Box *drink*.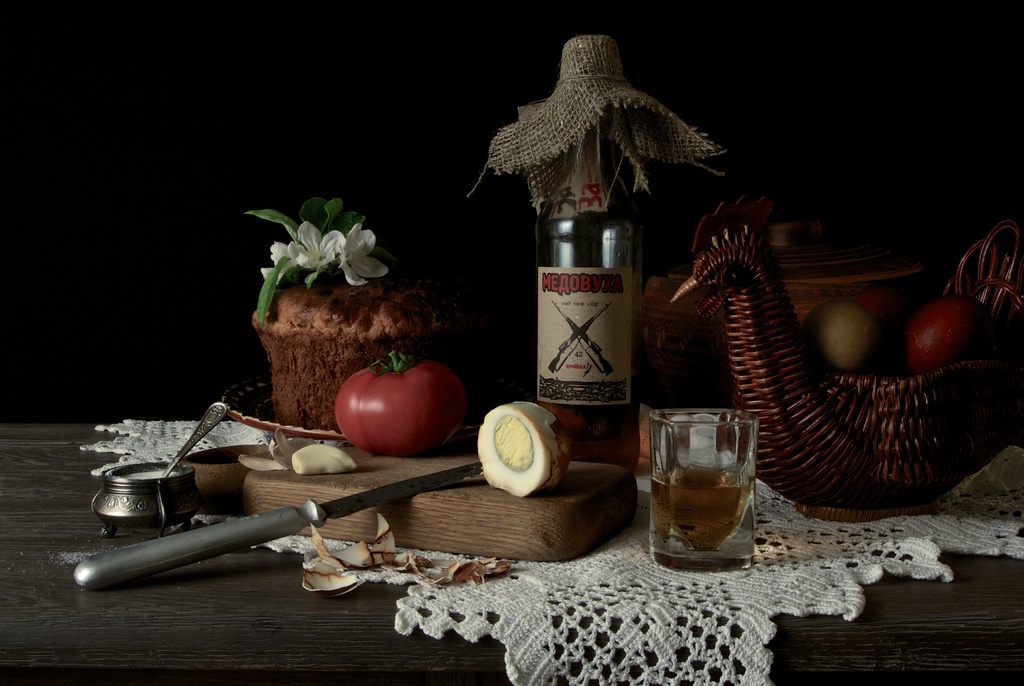
BBox(647, 407, 757, 561).
